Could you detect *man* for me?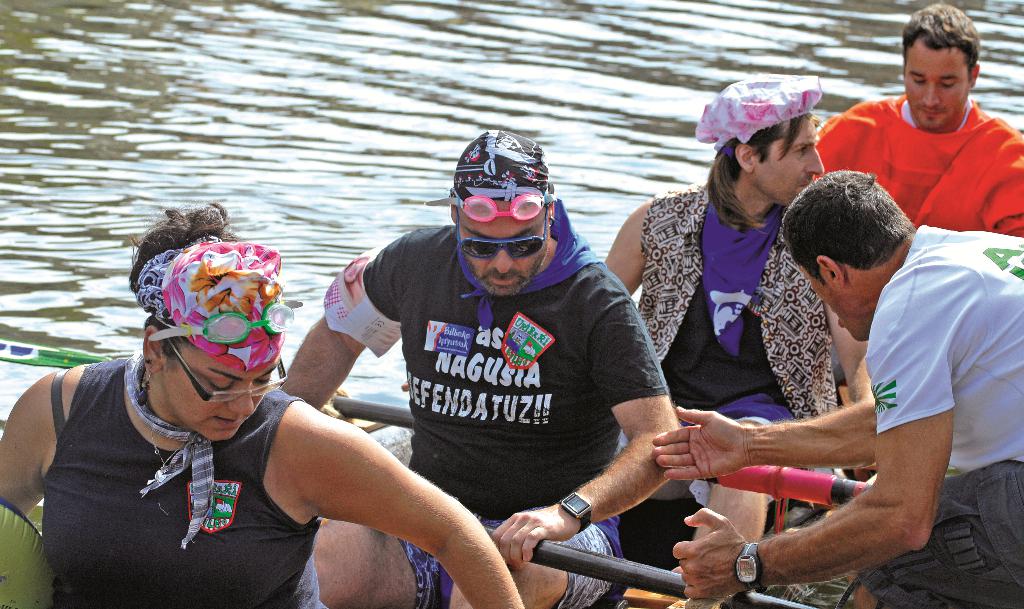
Detection result: {"x1": 811, "y1": 3, "x2": 1023, "y2": 233}.
